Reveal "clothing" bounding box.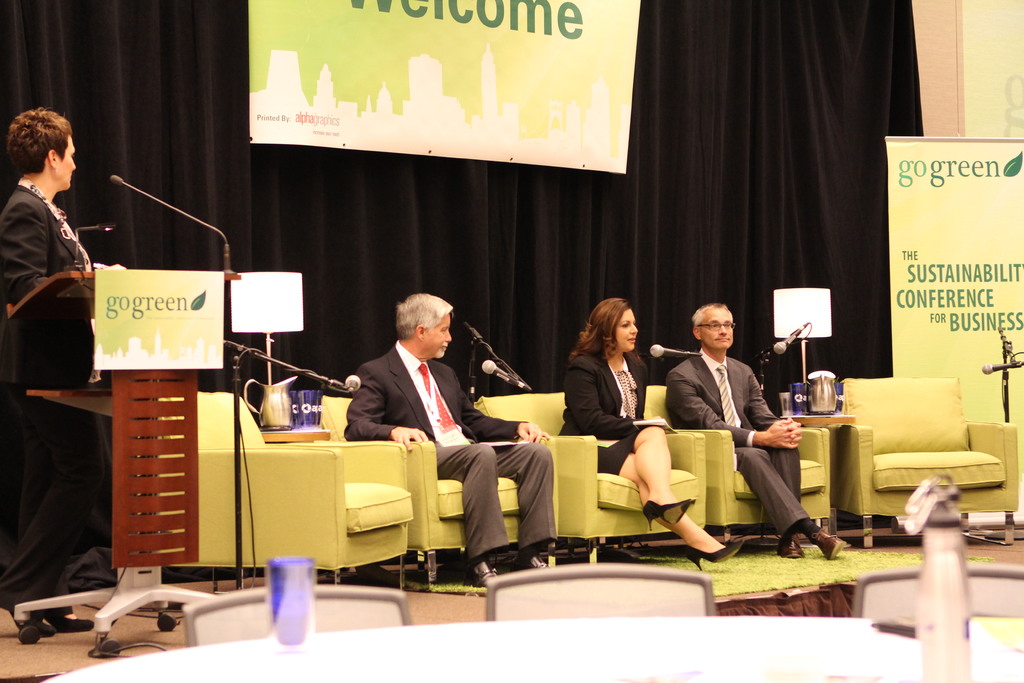
Revealed: 564,343,650,478.
